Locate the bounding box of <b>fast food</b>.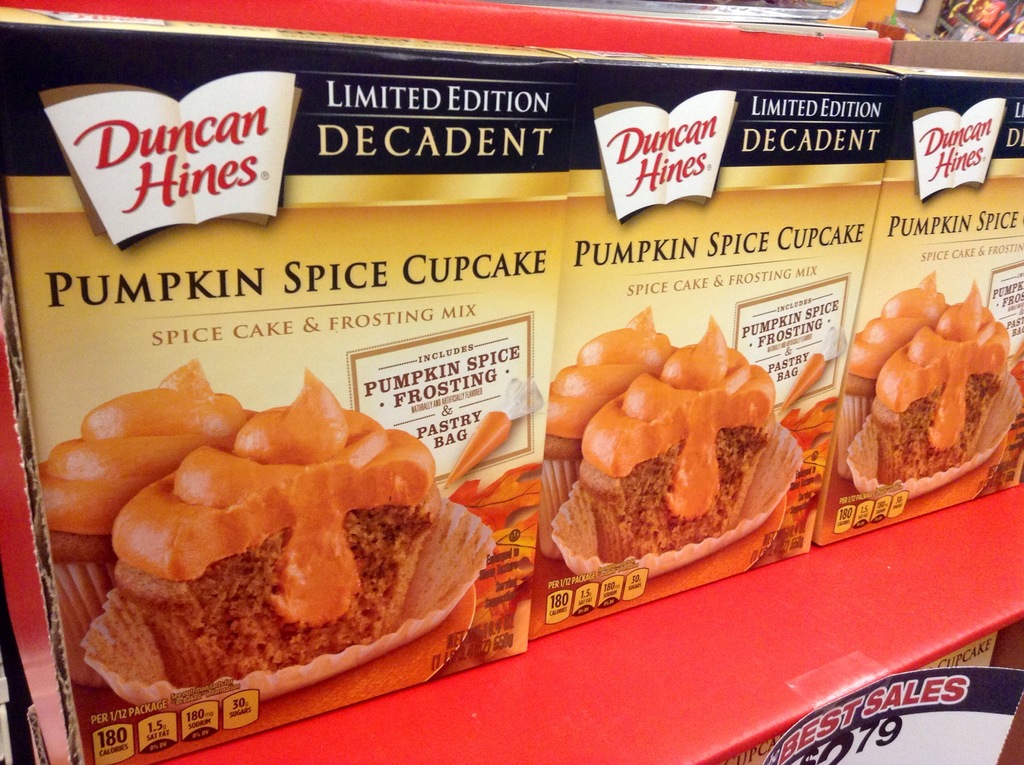
Bounding box: <region>525, 307, 811, 584</region>.
